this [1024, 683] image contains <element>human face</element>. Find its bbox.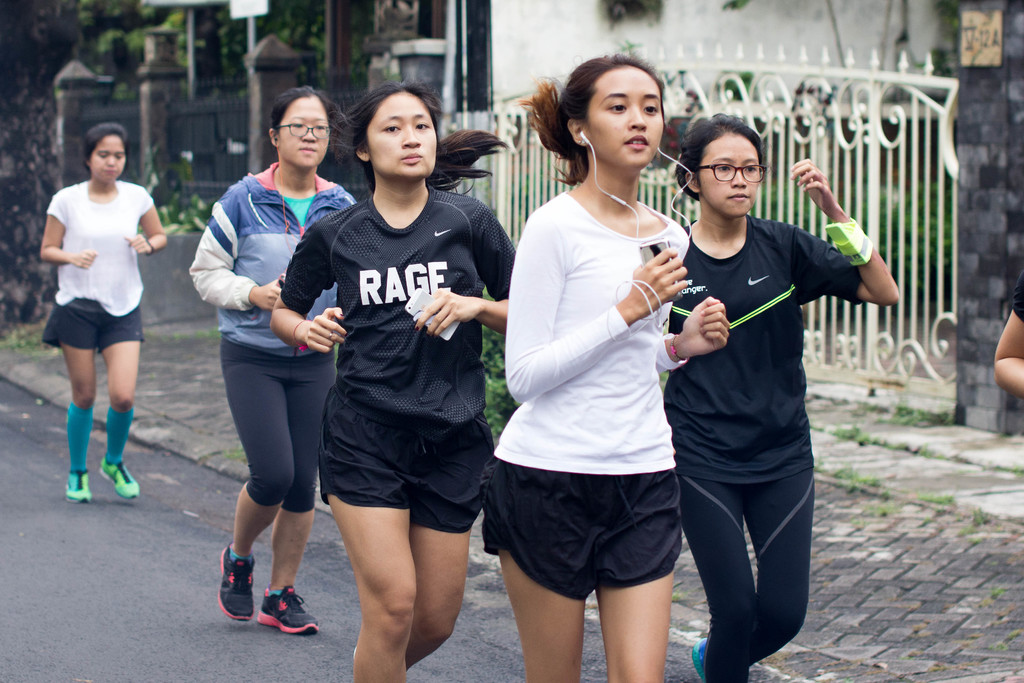
box=[588, 66, 662, 169].
